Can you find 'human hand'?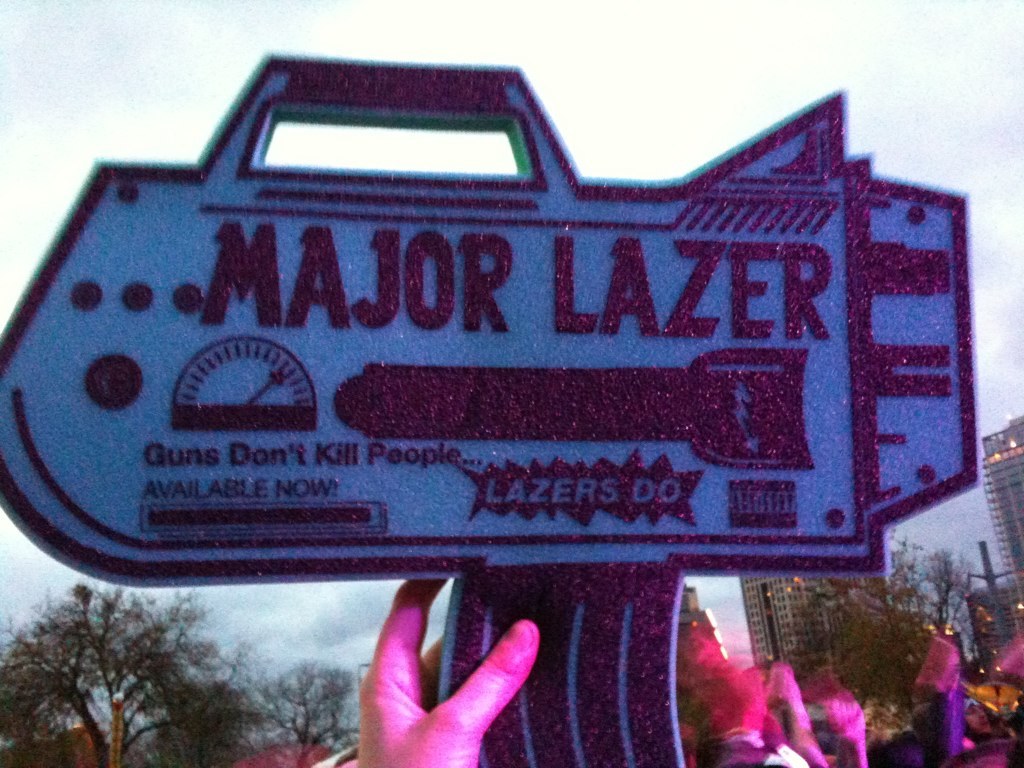
Yes, bounding box: crop(356, 578, 541, 767).
